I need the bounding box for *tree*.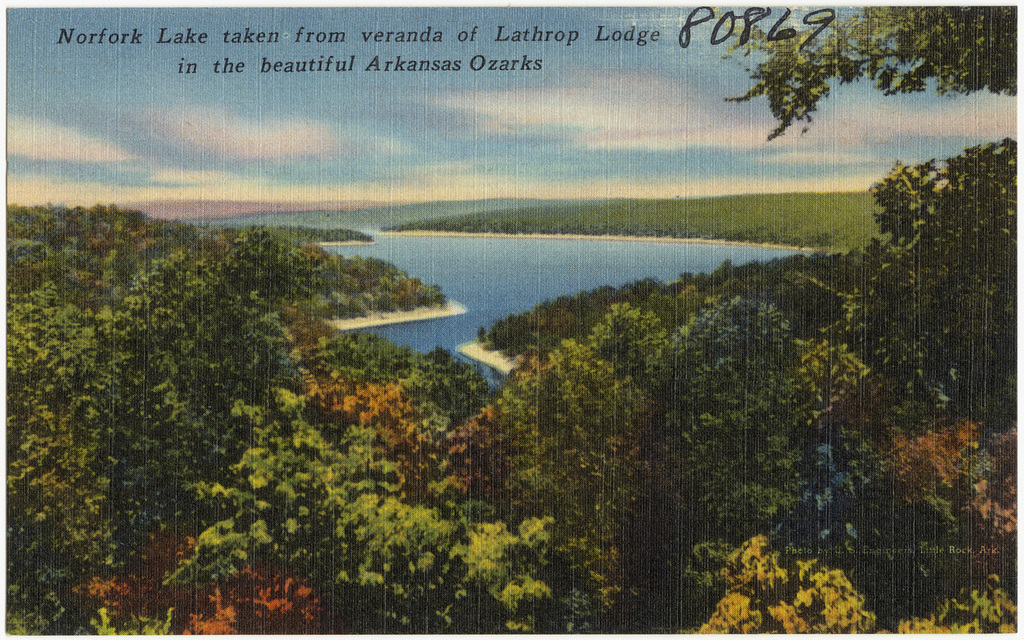
Here it is: {"left": 885, "top": 587, "right": 1023, "bottom": 639}.
